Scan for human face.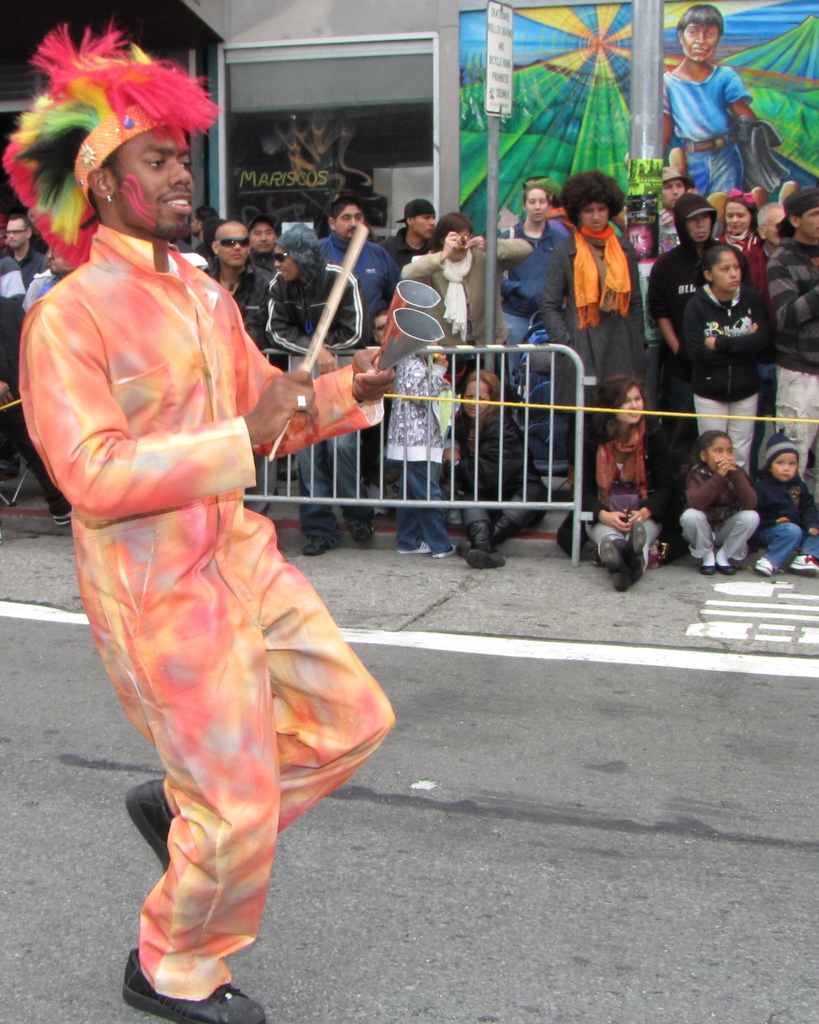
Scan result: {"left": 219, "top": 216, "right": 251, "bottom": 271}.
